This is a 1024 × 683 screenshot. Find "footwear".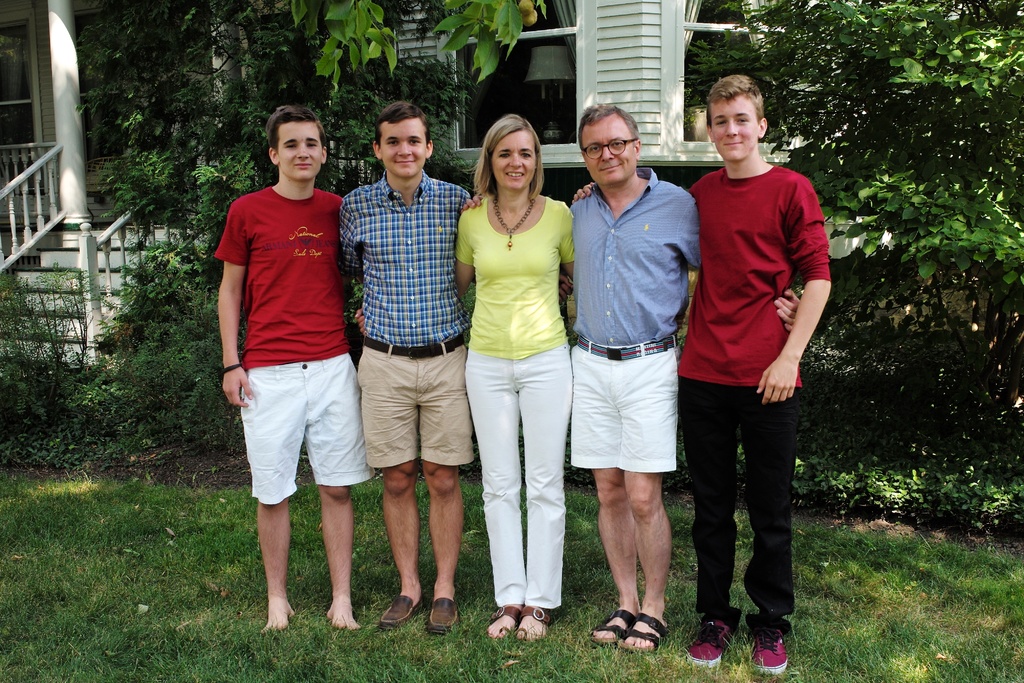
Bounding box: l=420, t=595, r=468, b=638.
